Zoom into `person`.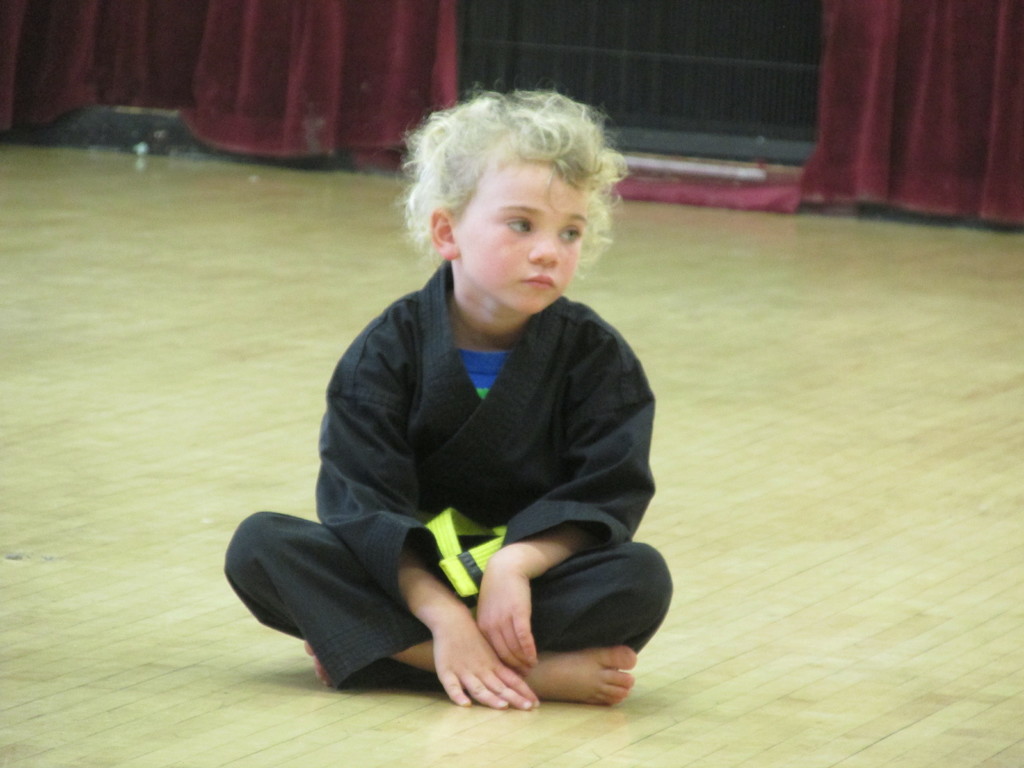
Zoom target: 254 76 680 752.
